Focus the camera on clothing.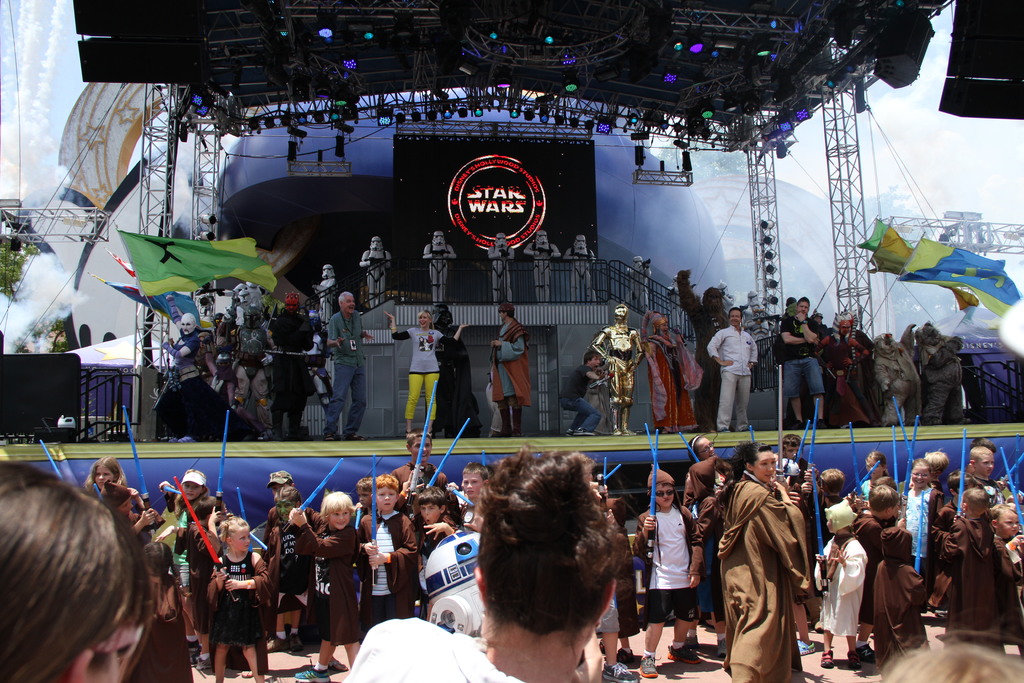
Focus region: [x1=307, y1=519, x2=378, y2=648].
